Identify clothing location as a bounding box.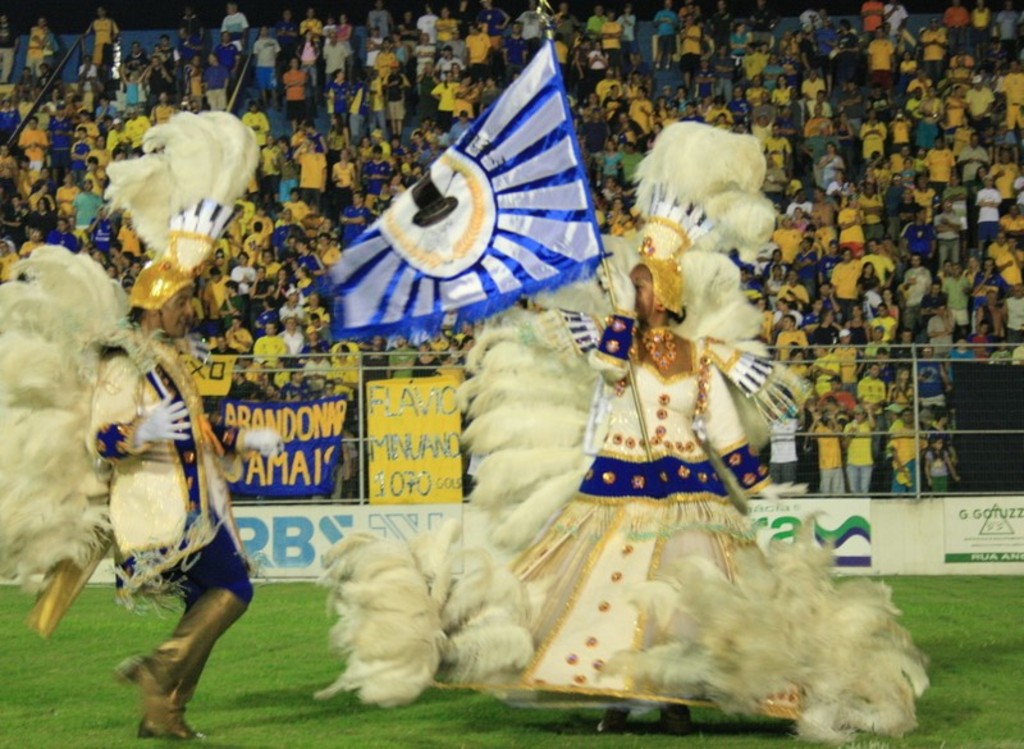
[left=76, top=325, right=260, bottom=611].
